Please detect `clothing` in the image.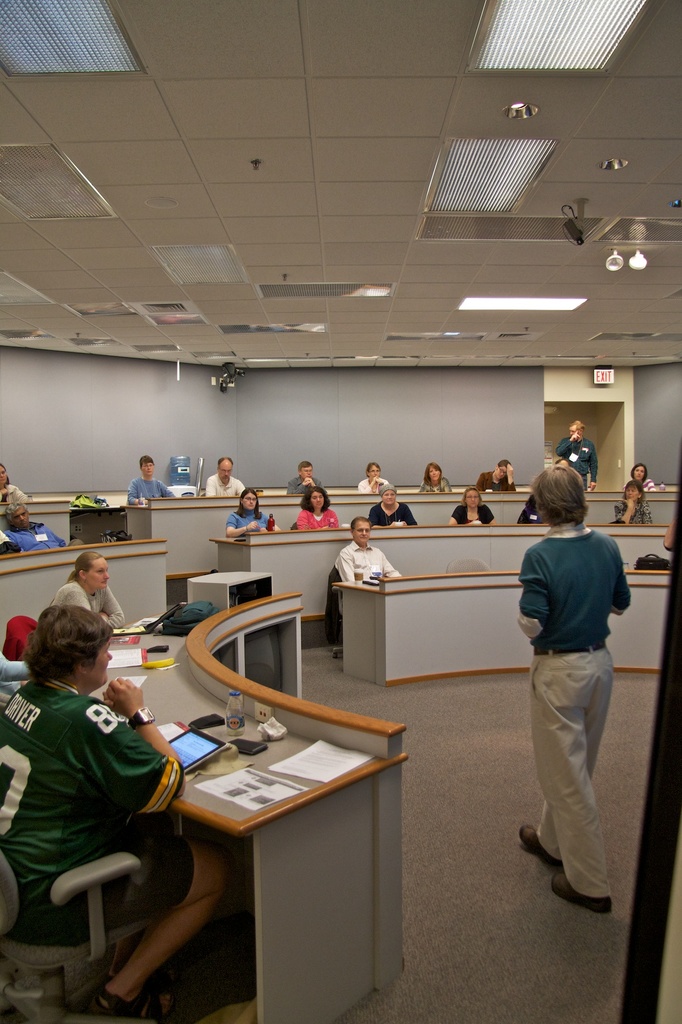
detection(288, 477, 323, 496).
